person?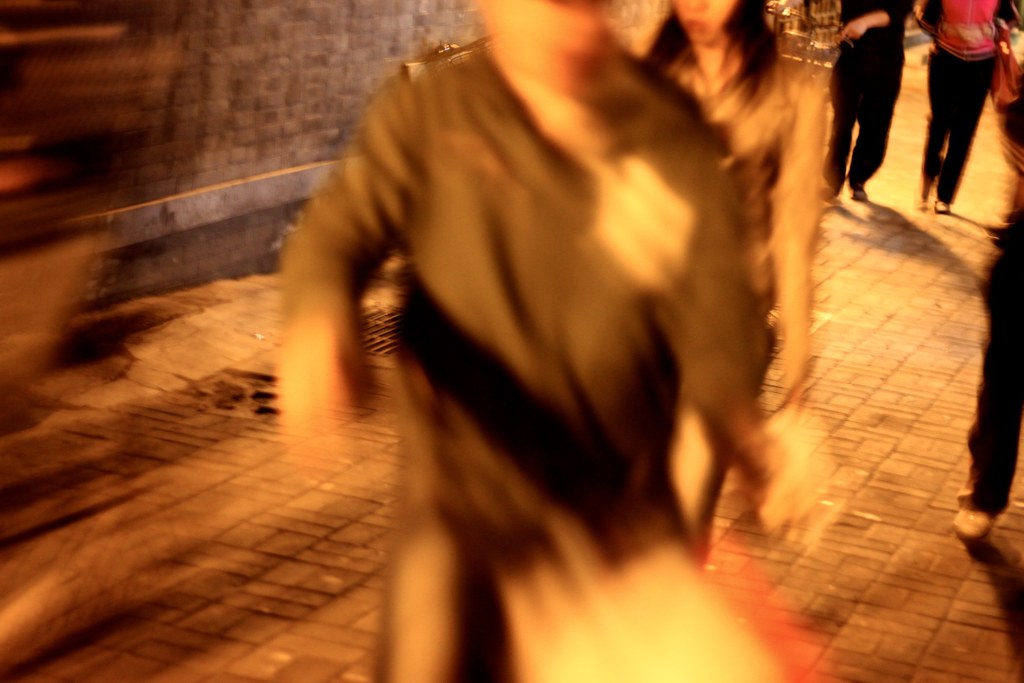
left=624, top=0, right=844, bottom=567
